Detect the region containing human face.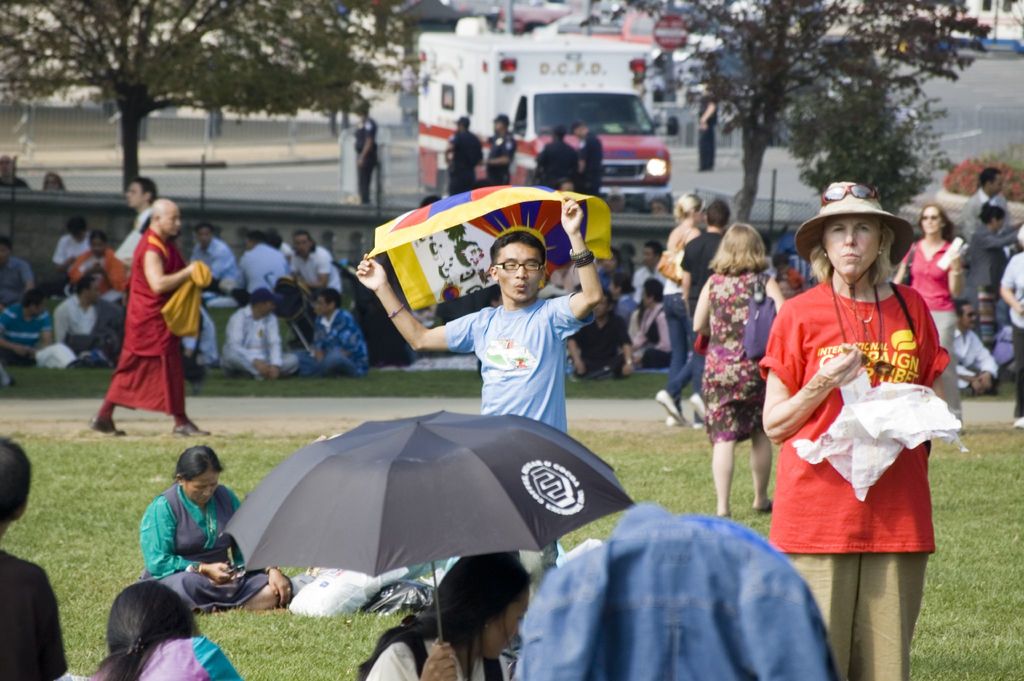
{"left": 181, "top": 472, "right": 219, "bottom": 508}.
